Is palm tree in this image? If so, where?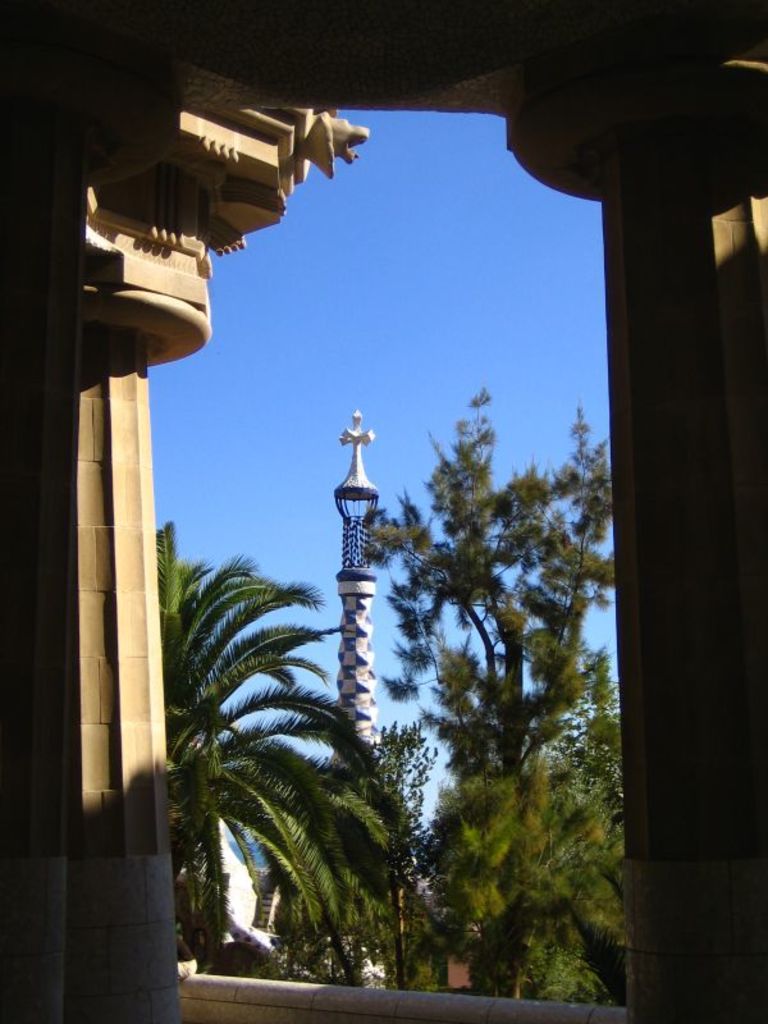
Yes, at 161/532/398/998.
